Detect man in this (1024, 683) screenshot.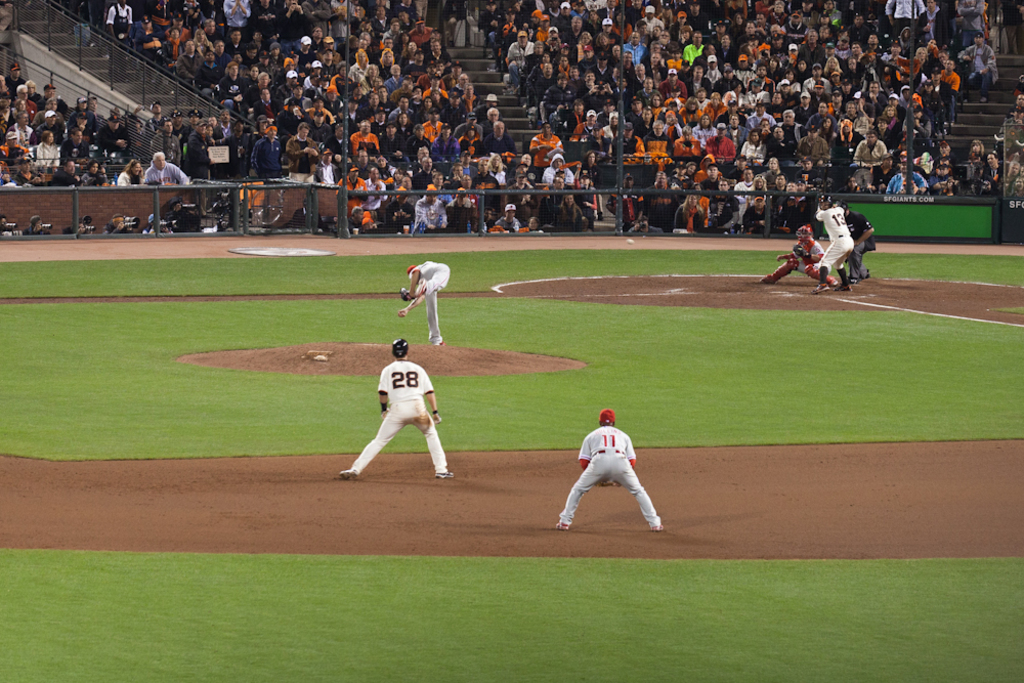
Detection: 218,59,249,94.
